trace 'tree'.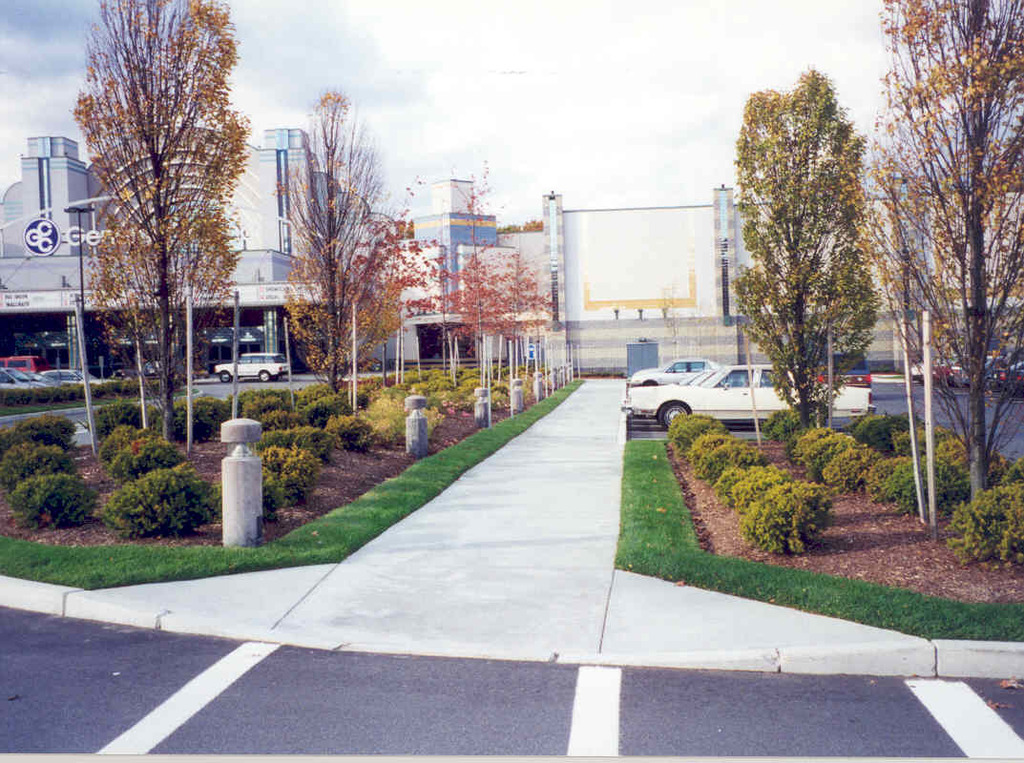
Traced to bbox=(493, 240, 551, 374).
